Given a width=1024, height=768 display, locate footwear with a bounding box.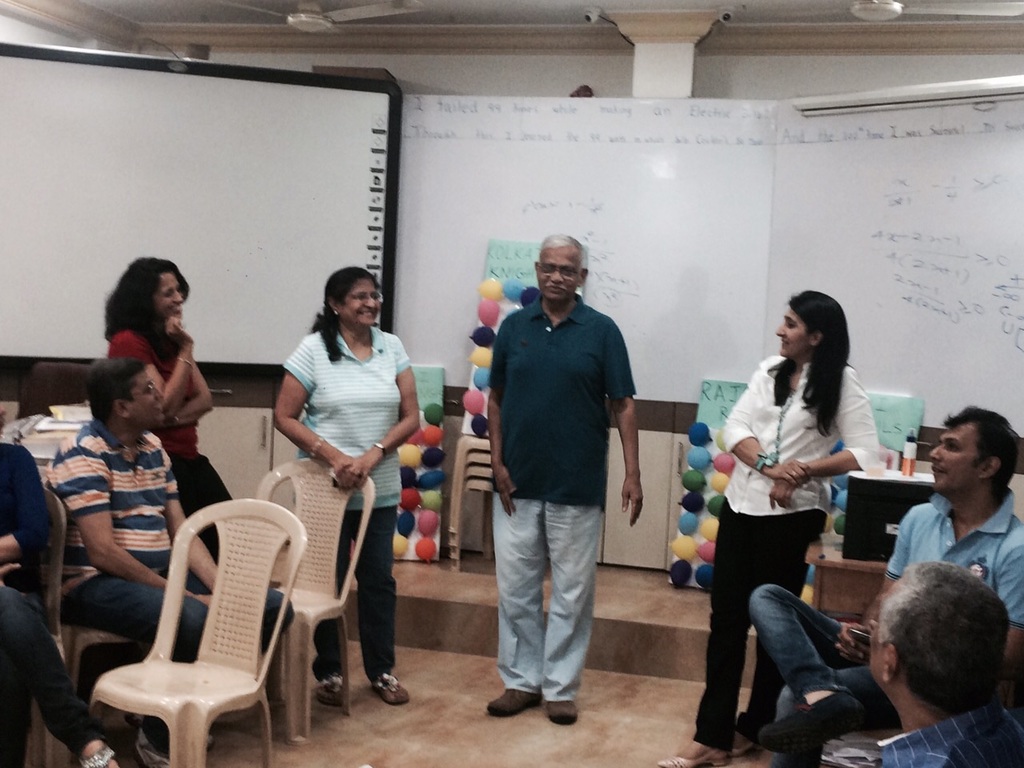
Located: x1=370 y1=674 x2=406 y2=706.
